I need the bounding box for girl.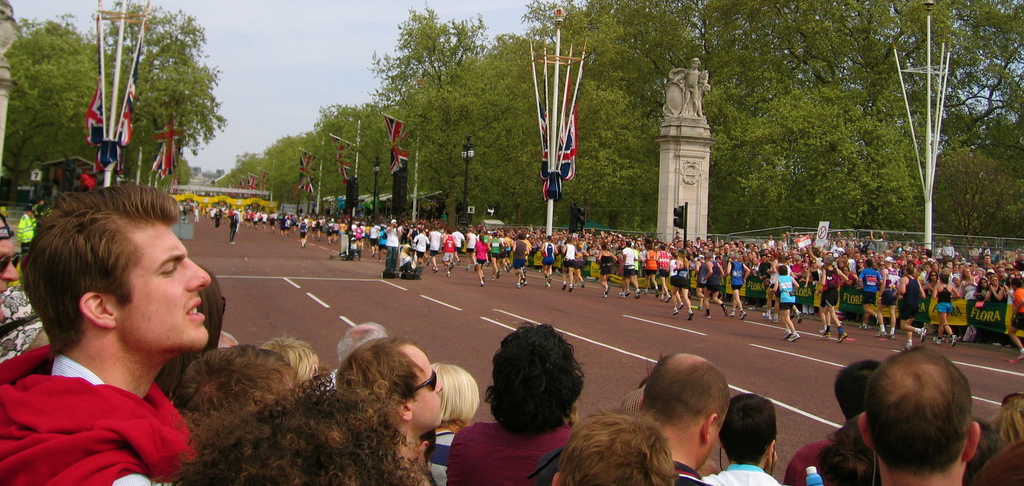
Here it is: left=813, top=415, right=884, bottom=485.
